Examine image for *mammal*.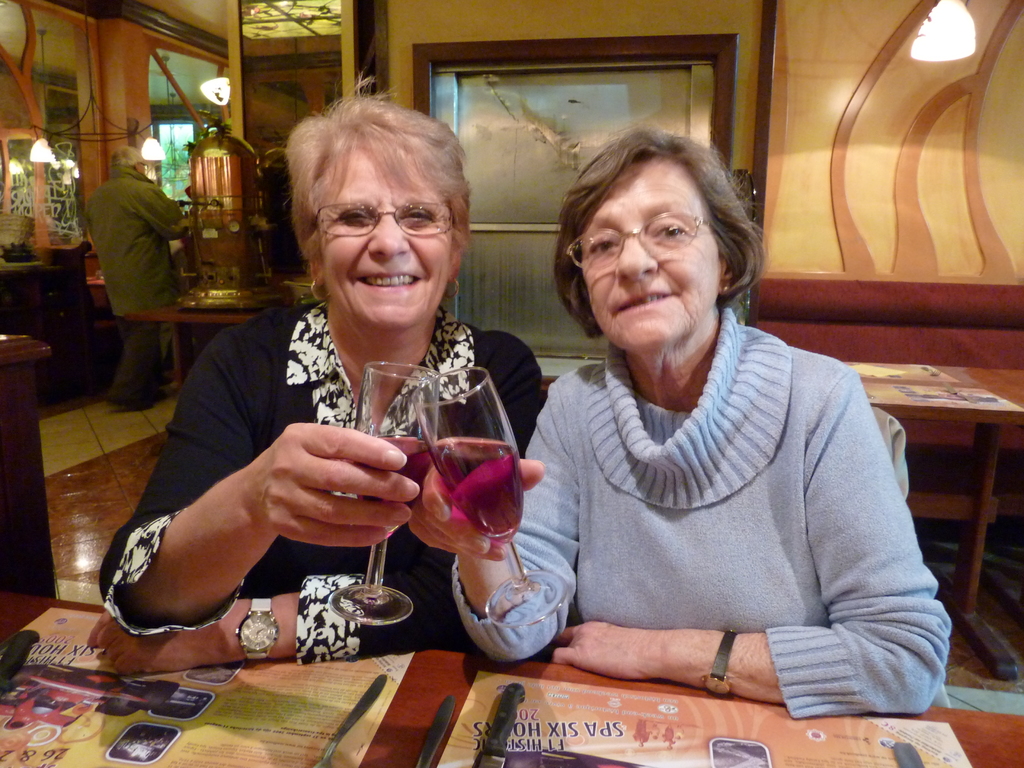
Examination result: Rect(413, 159, 976, 732).
